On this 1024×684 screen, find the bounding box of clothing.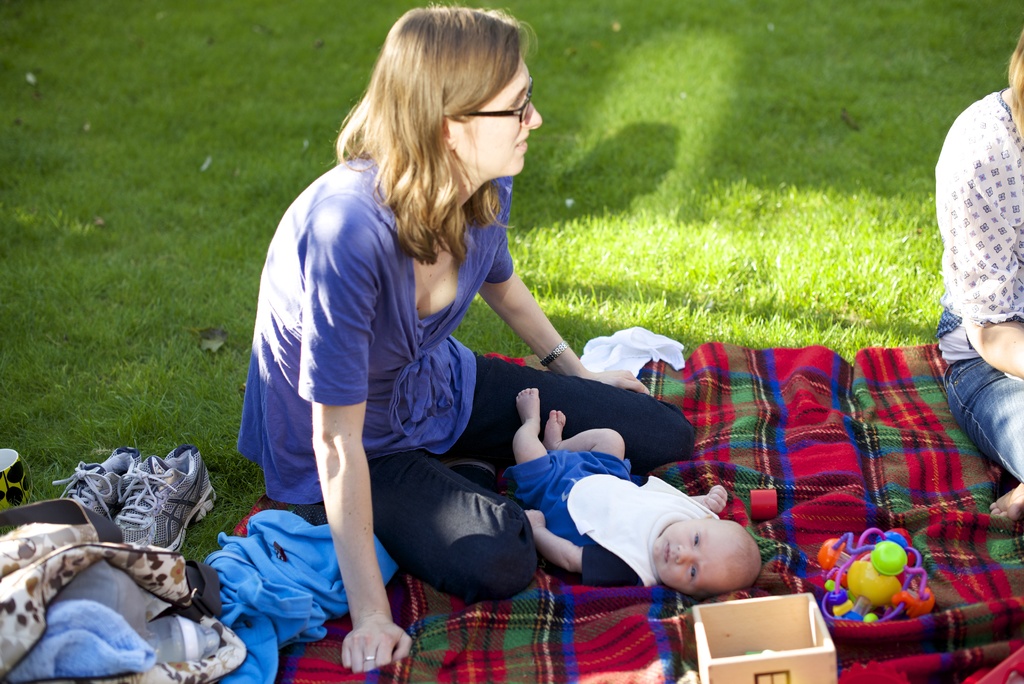
Bounding box: (237,110,573,608).
